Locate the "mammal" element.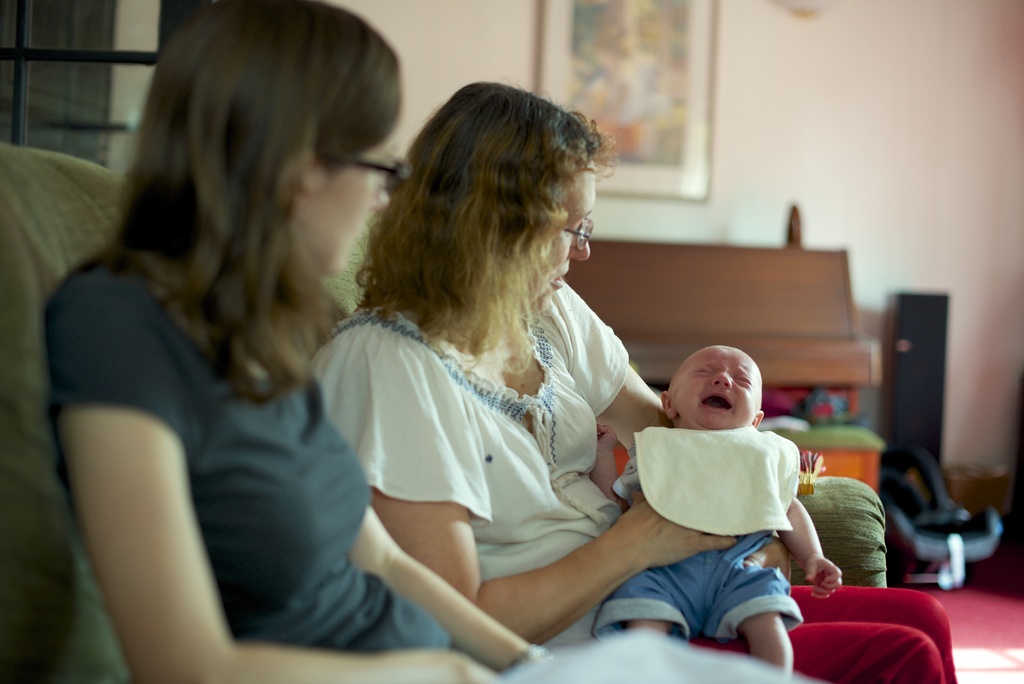
Element bbox: pyautogui.locateOnScreen(42, 0, 545, 683).
